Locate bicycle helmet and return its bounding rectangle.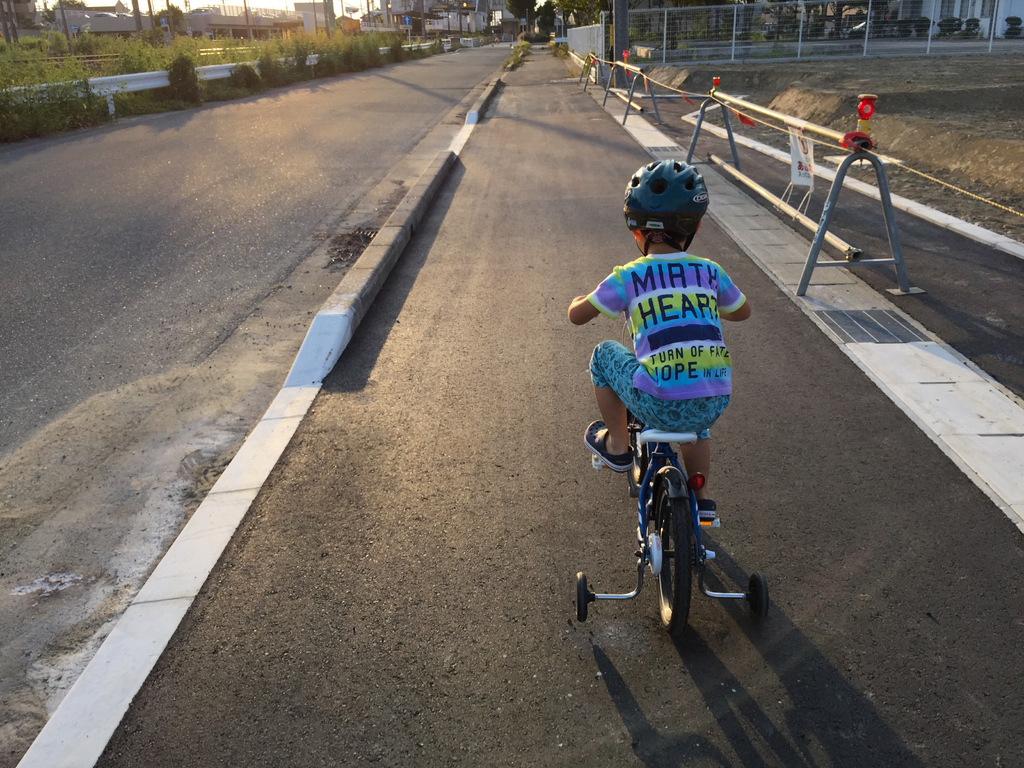
621,161,707,239.
